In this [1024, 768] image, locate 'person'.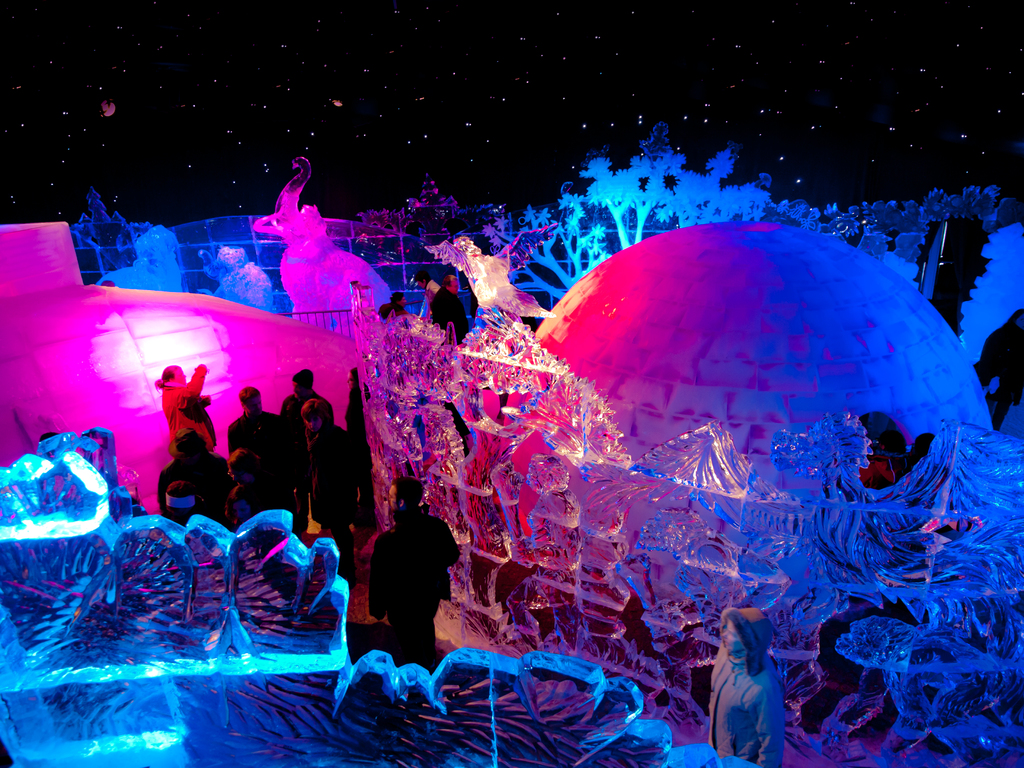
Bounding box: crop(706, 605, 787, 767).
